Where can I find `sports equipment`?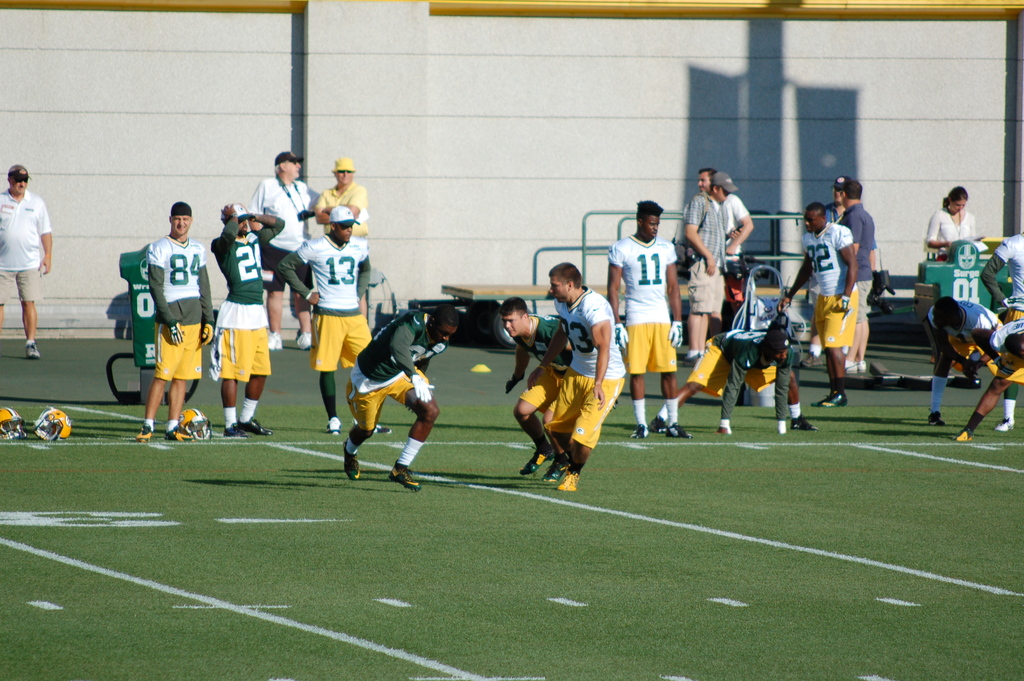
You can find it at 410/375/434/404.
